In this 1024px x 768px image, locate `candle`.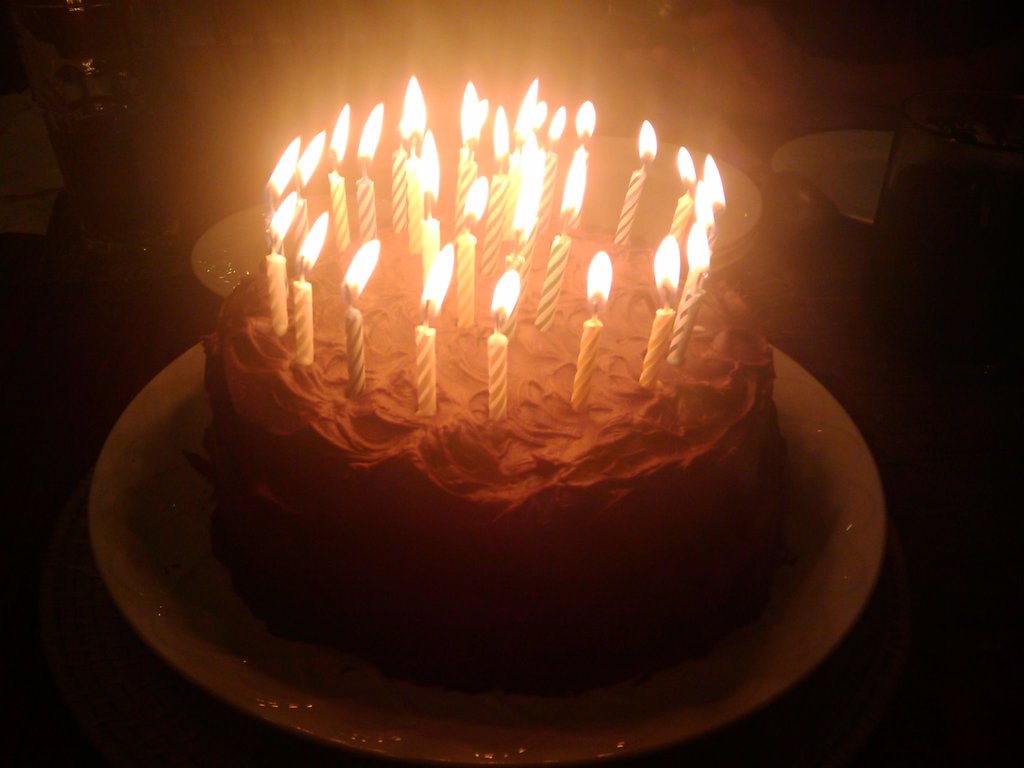
Bounding box: box(570, 249, 609, 420).
